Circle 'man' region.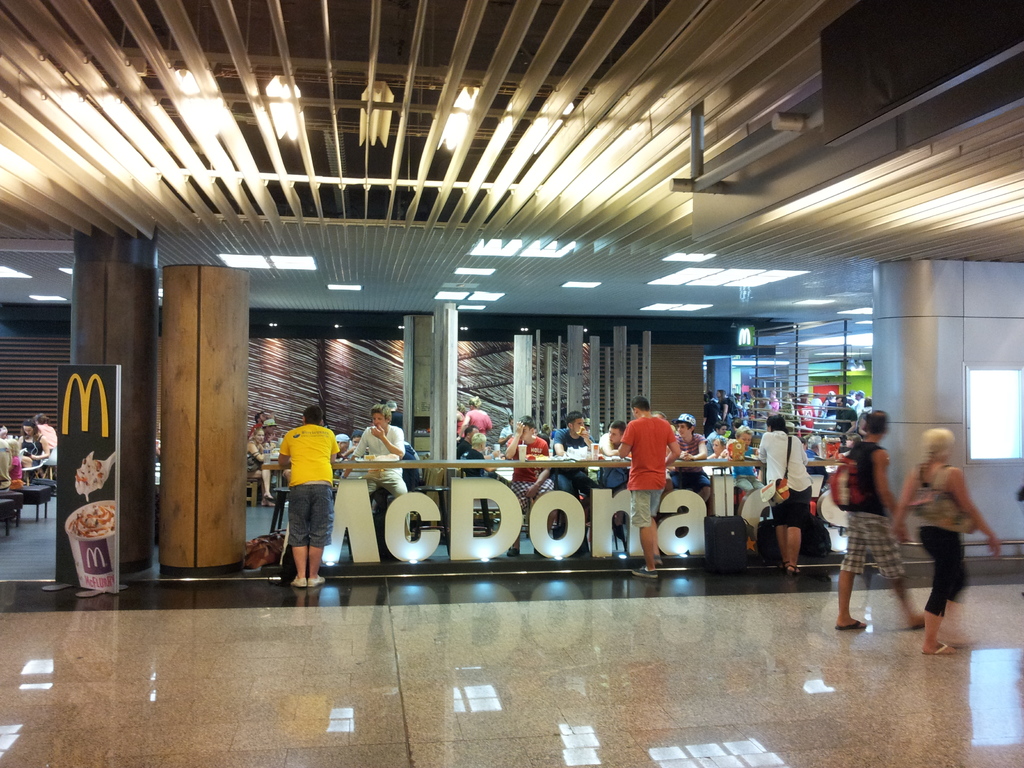
Region: Rect(613, 400, 682, 577).
